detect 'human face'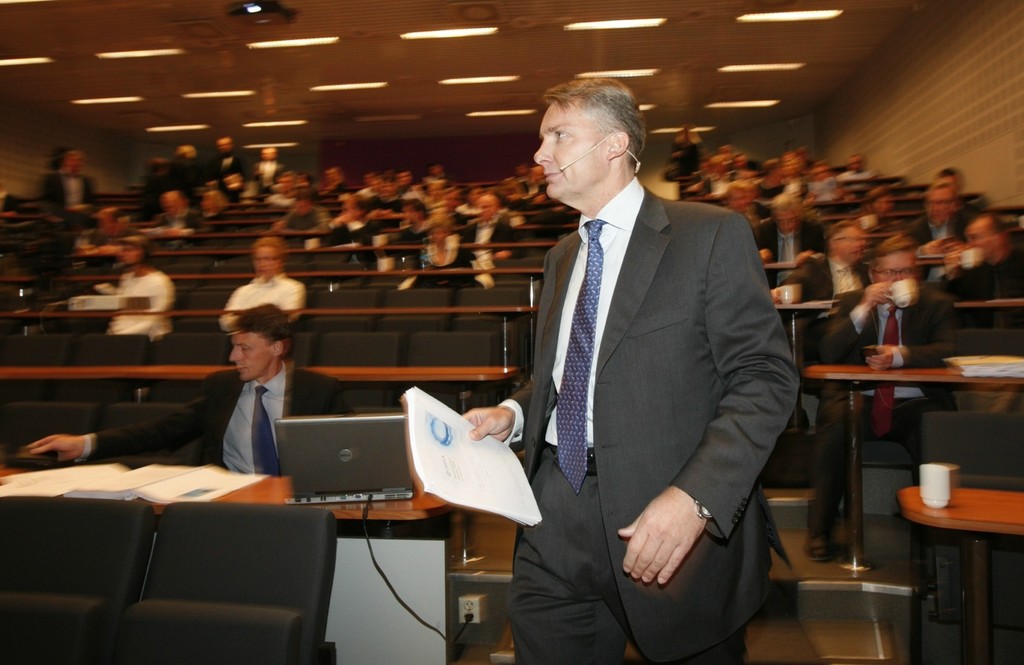
left=534, top=103, right=607, bottom=198
